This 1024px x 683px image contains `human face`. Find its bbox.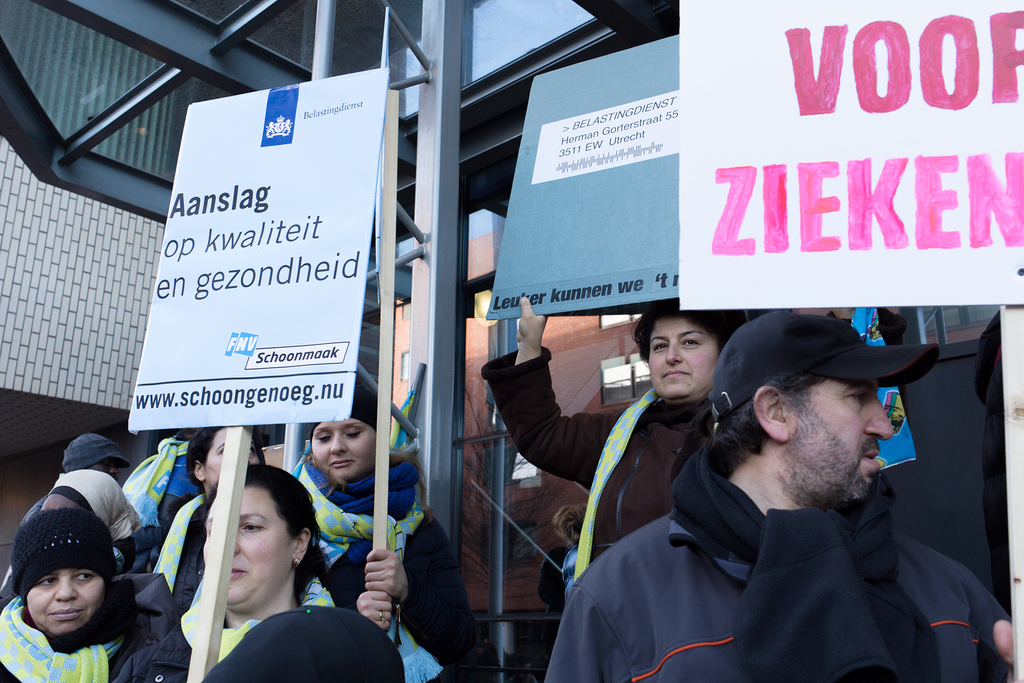
(204,429,259,483).
